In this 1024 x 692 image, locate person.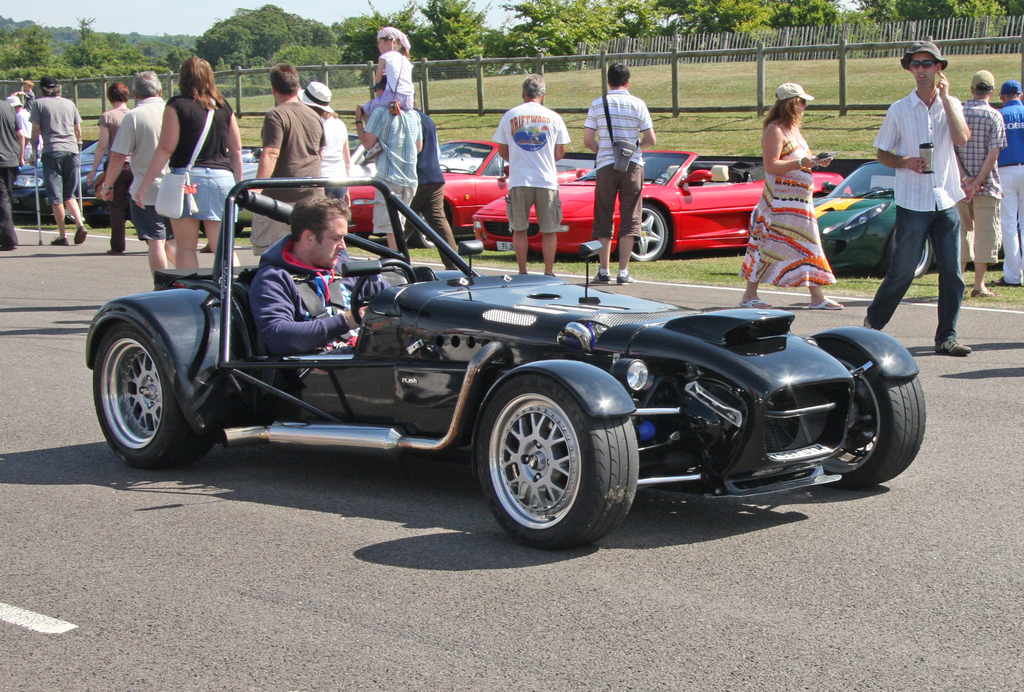
Bounding box: region(371, 28, 414, 123).
